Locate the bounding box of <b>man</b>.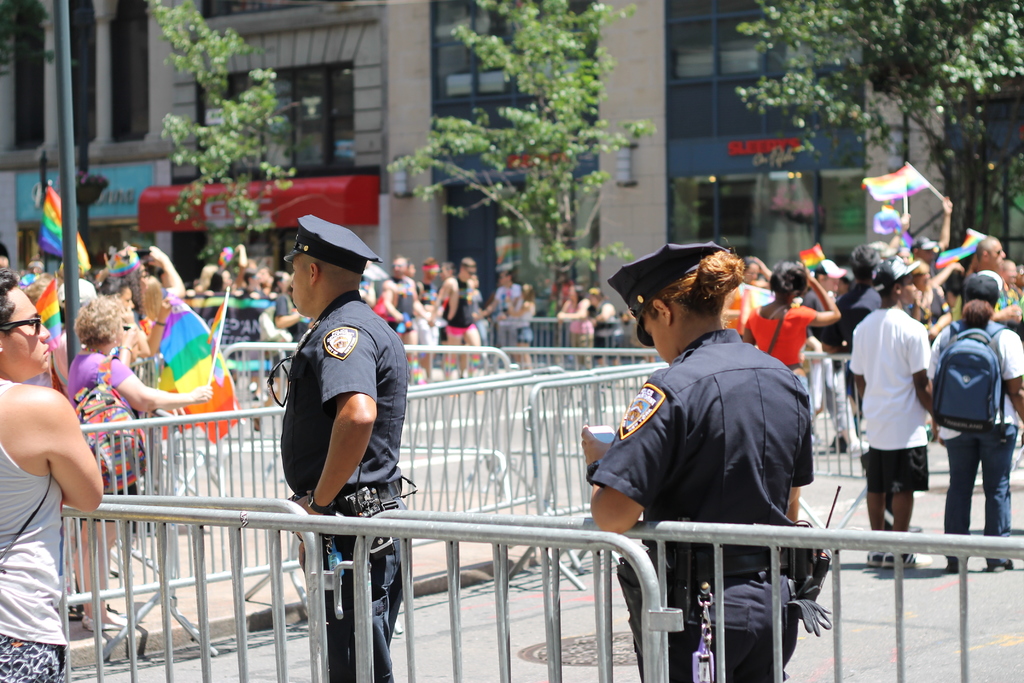
Bounding box: left=429, top=259, right=462, bottom=322.
